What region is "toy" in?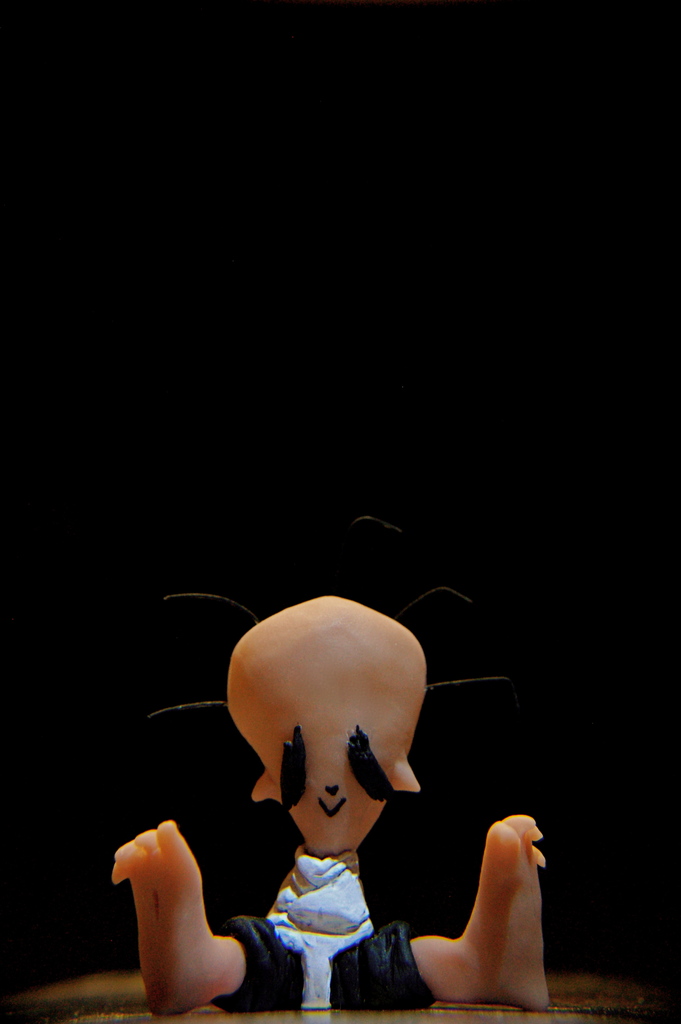
detection(103, 598, 570, 1023).
